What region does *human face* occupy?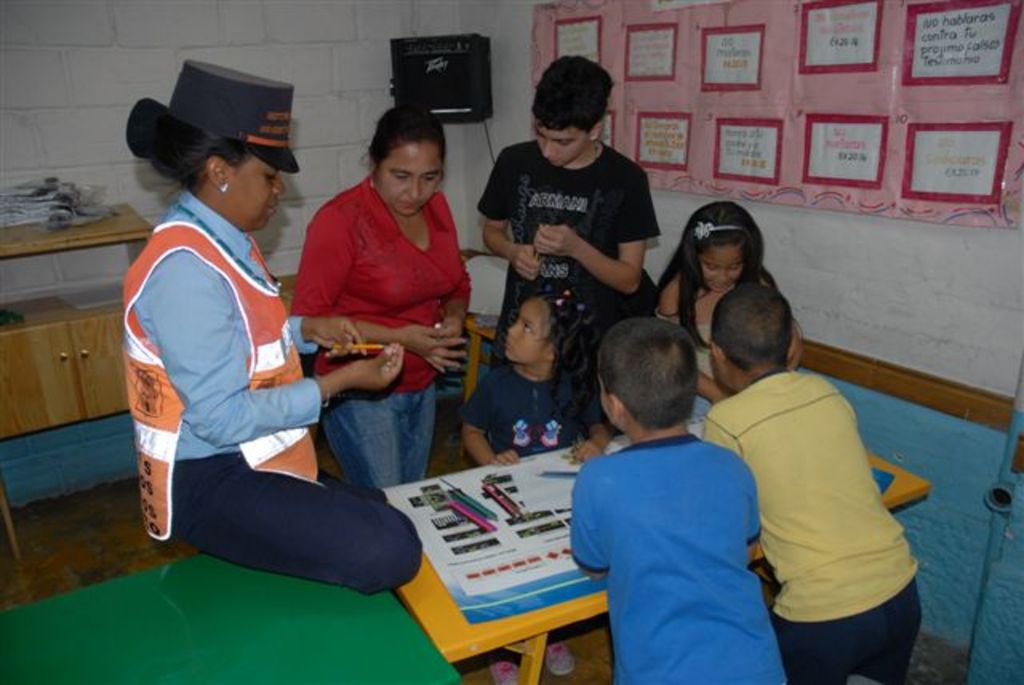
(x1=688, y1=238, x2=744, y2=286).
